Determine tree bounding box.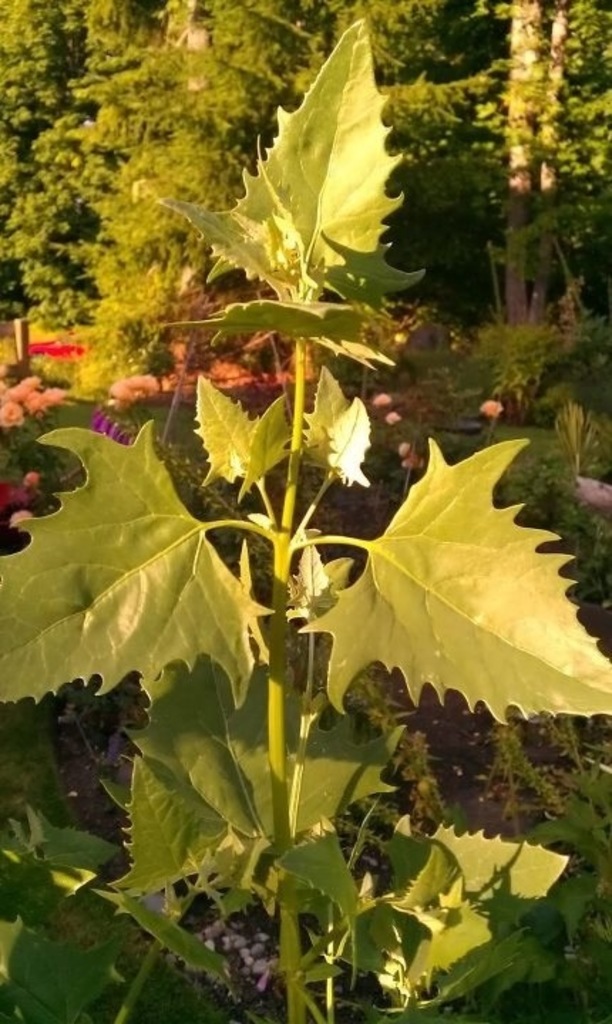
Determined: [left=0, top=0, right=98, bottom=319].
